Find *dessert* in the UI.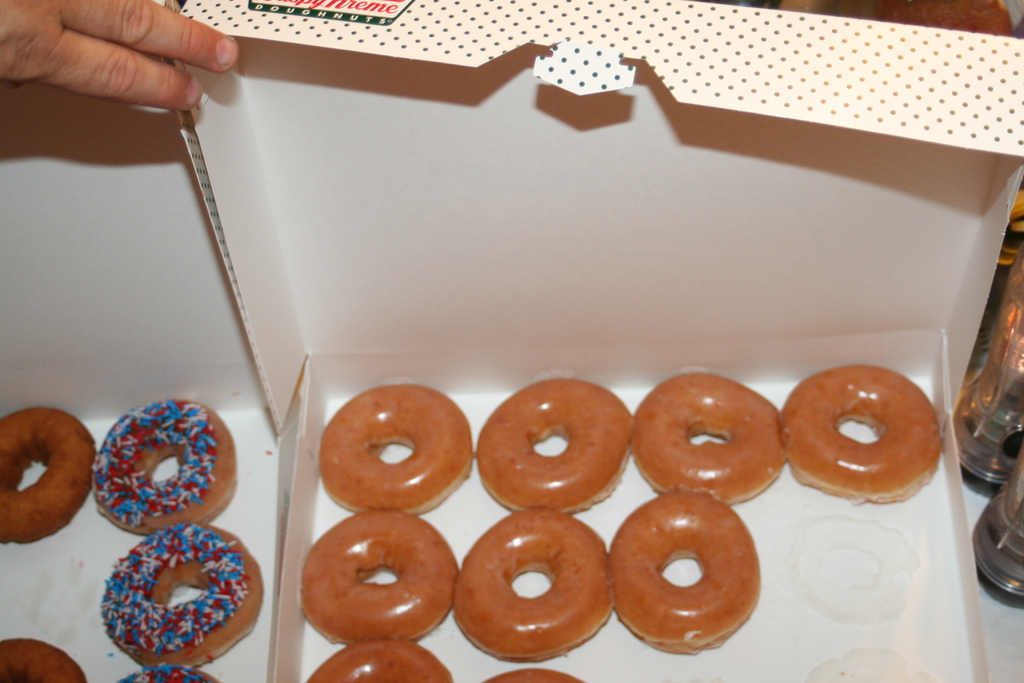
UI element at locate(0, 409, 97, 554).
